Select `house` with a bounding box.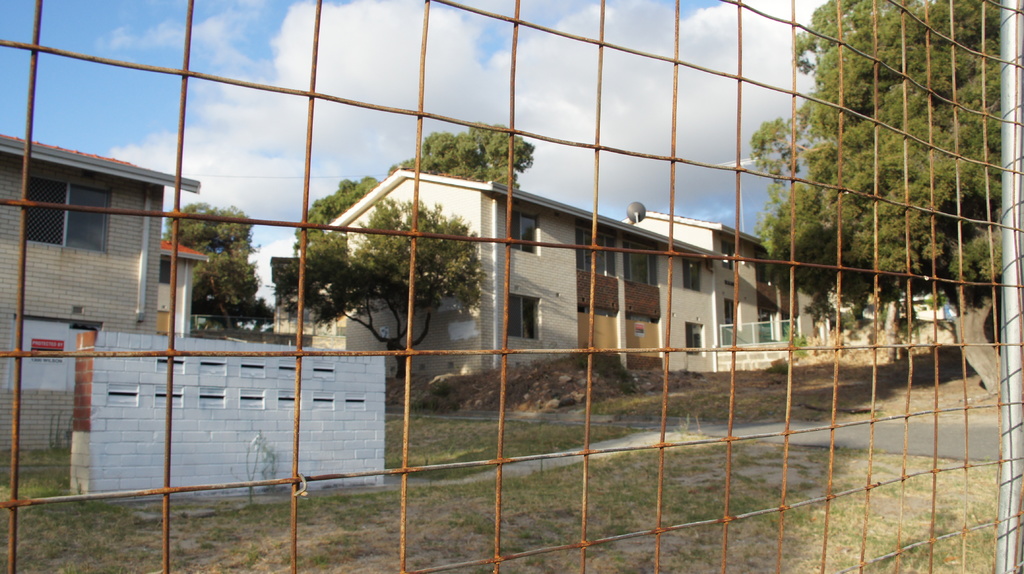
Rect(0, 131, 204, 455).
